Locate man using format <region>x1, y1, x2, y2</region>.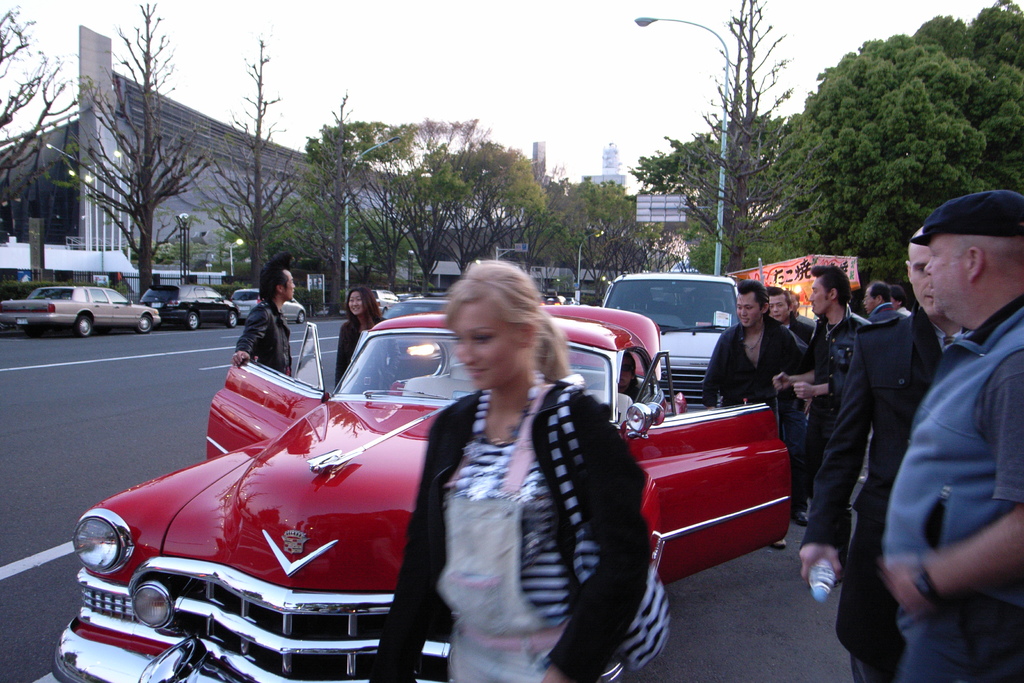
<region>700, 278, 804, 548</region>.
